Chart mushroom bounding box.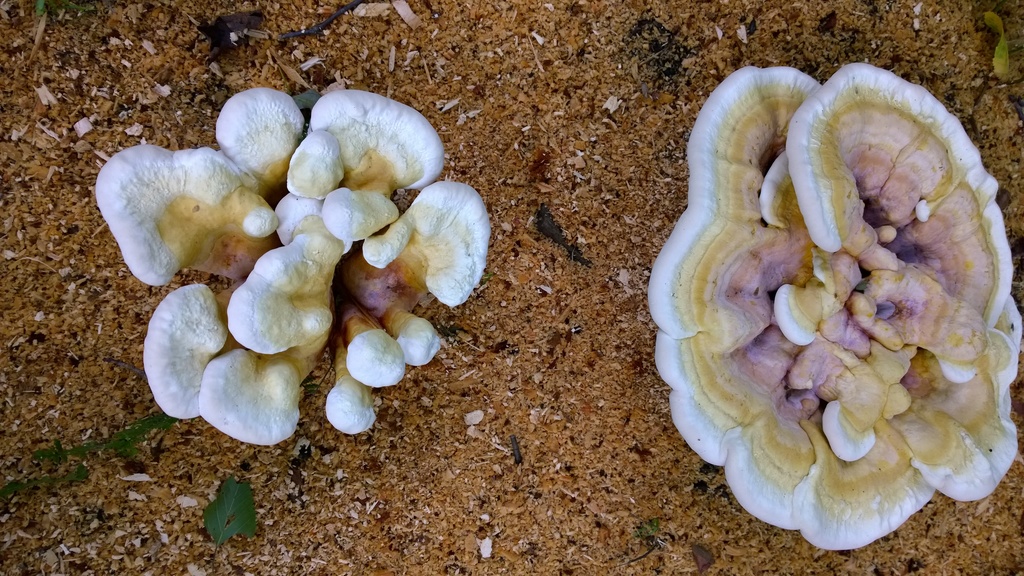
Charted: region(200, 354, 302, 443).
